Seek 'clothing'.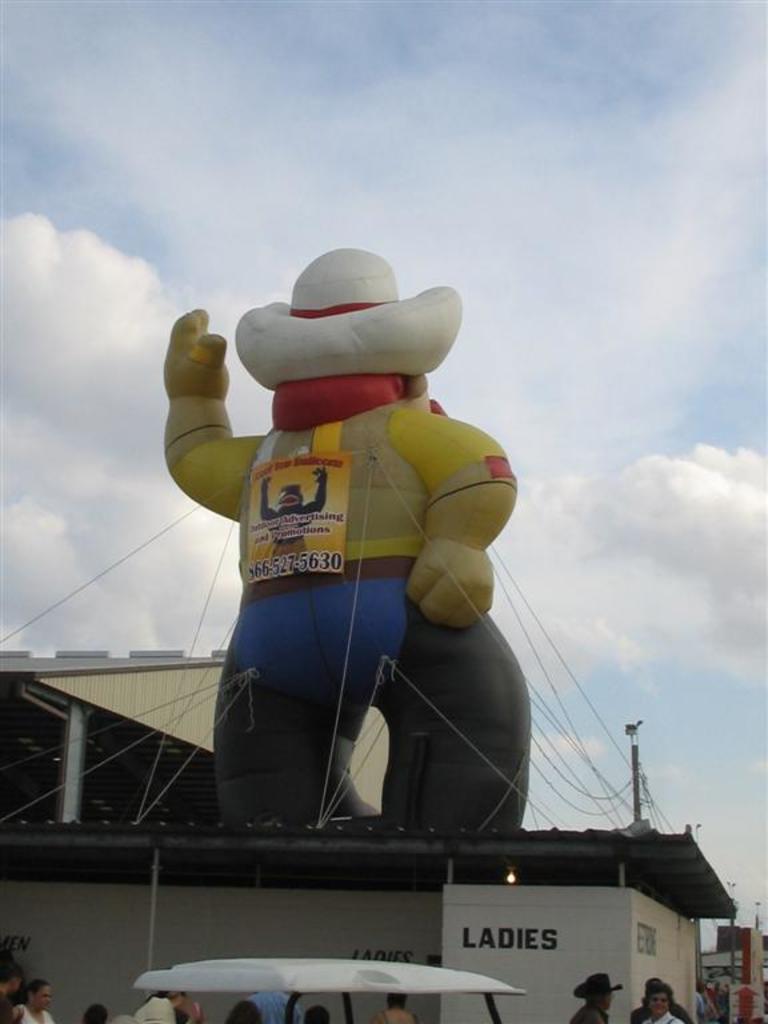
13:1004:48:1023.
